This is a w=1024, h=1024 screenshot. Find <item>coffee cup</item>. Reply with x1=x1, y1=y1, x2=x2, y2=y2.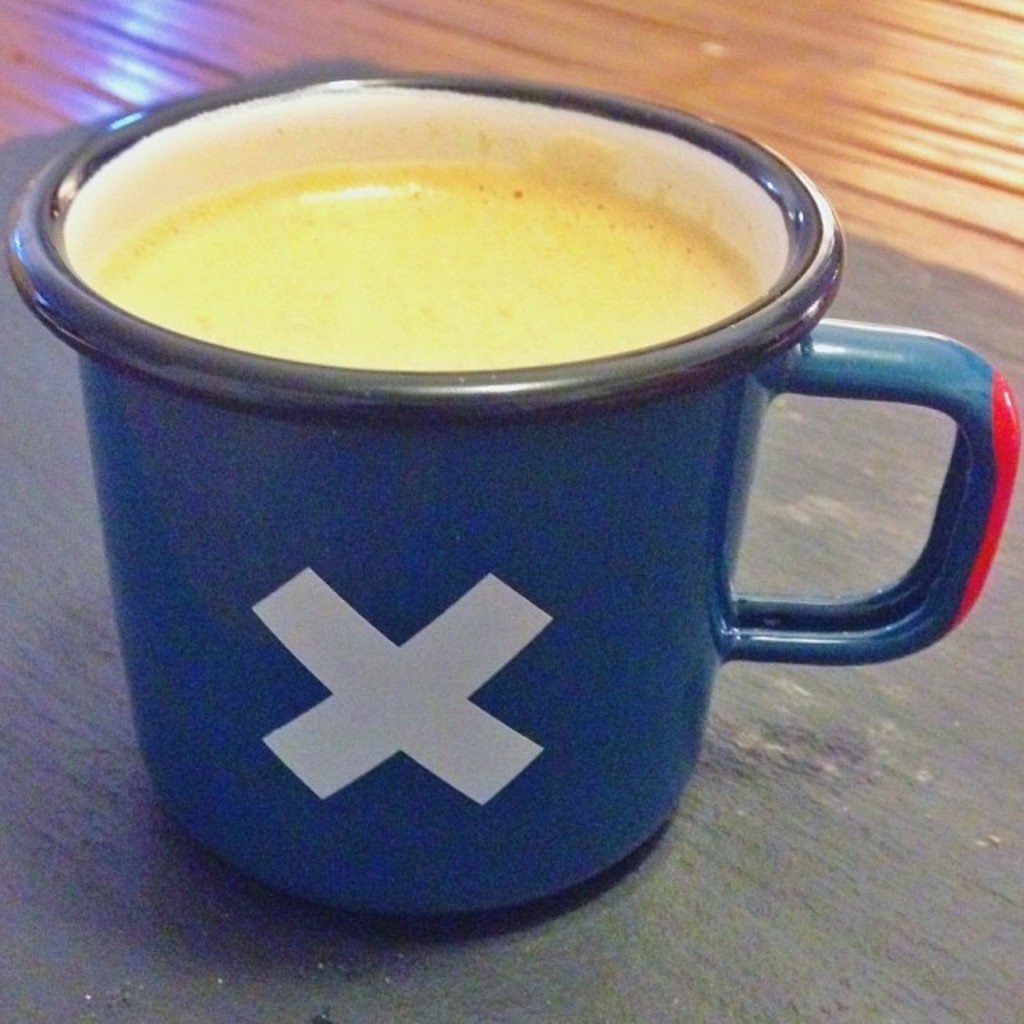
x1=2, y1=59, x2=1022, y2=926.
